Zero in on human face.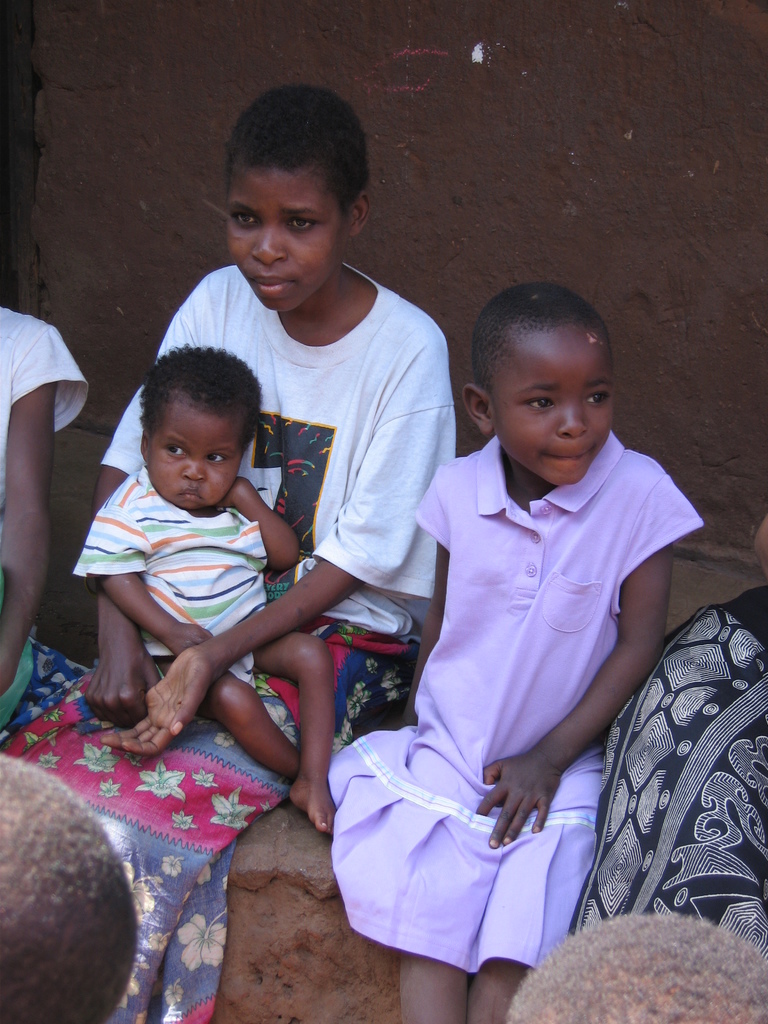
Zeroed in: (226,173,355,309).
